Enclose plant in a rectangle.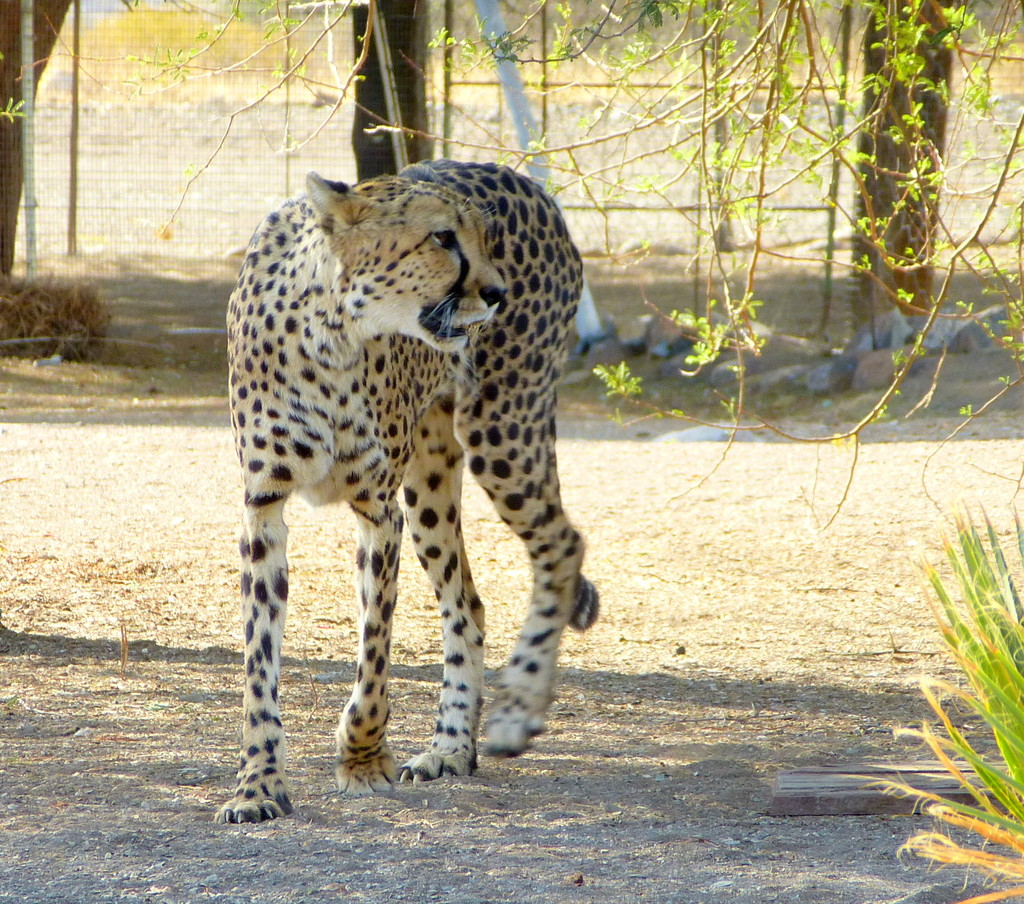
{"left": 812, "top": 465, "right": 1023, "bottom": 903}.
